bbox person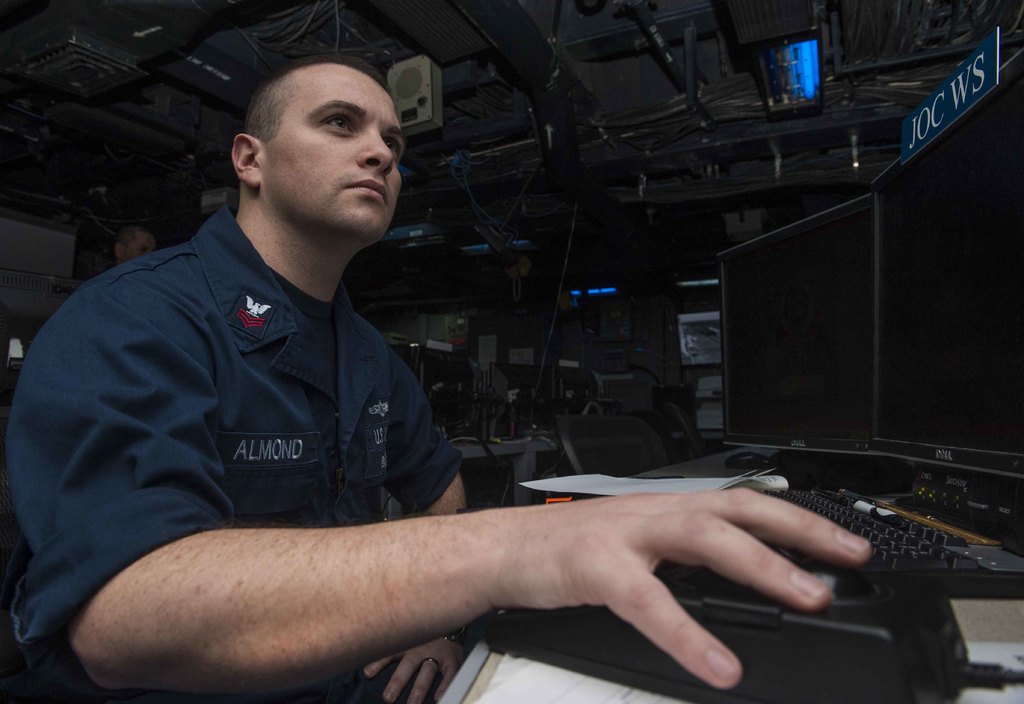
box=[0, 53, 875, 703]
